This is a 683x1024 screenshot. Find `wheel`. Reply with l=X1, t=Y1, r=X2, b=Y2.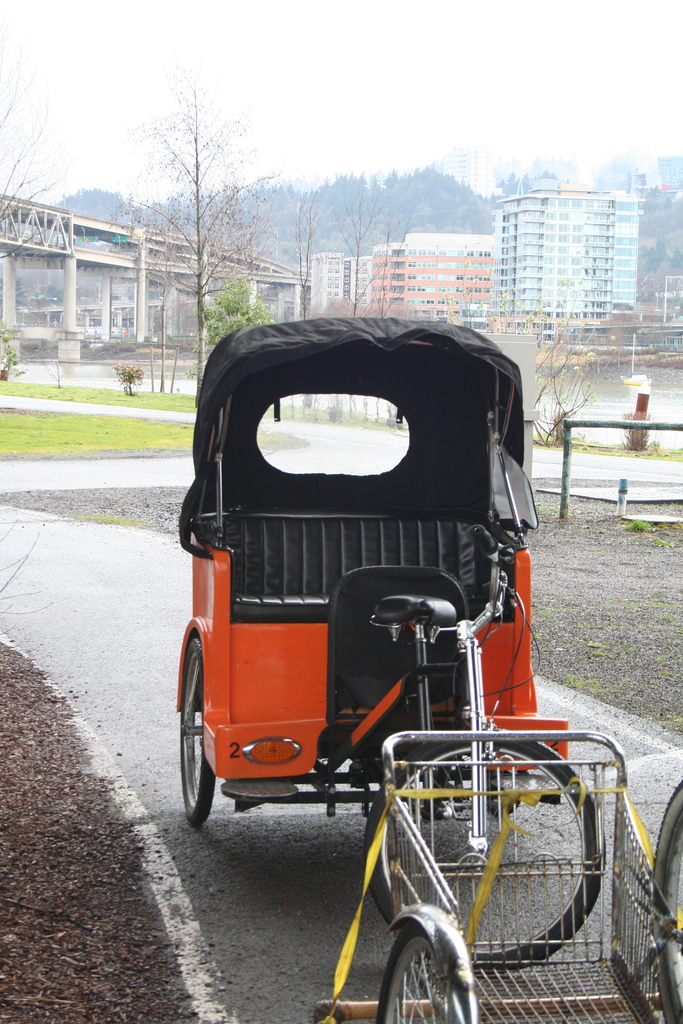
l=378, t=923, r=450, b=1023.
